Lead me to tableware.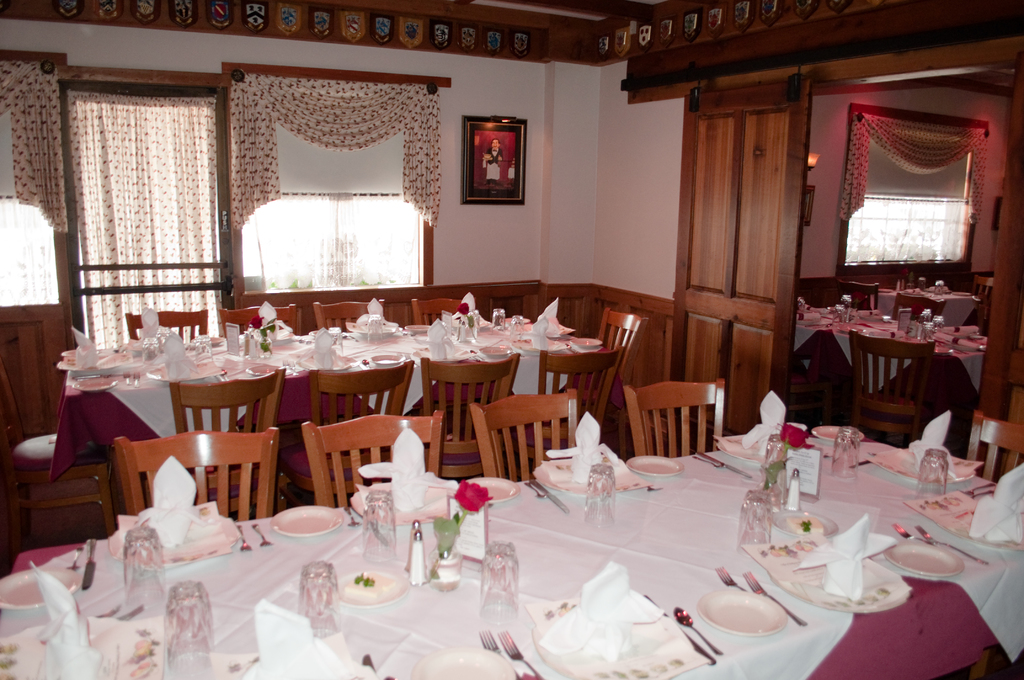
Lead to 268:499:342:542.
